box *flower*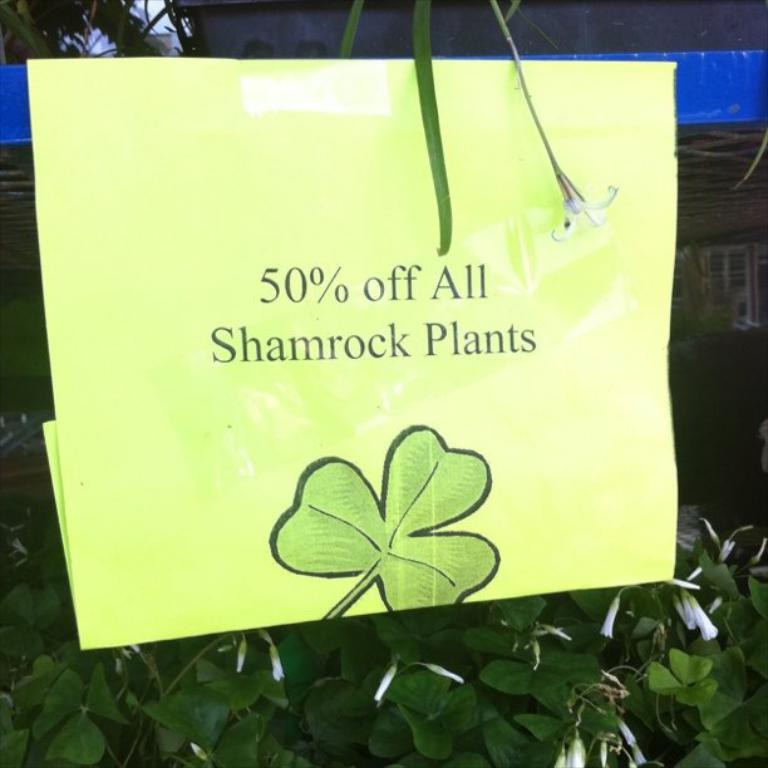
<box>276,439,496,599</box>
